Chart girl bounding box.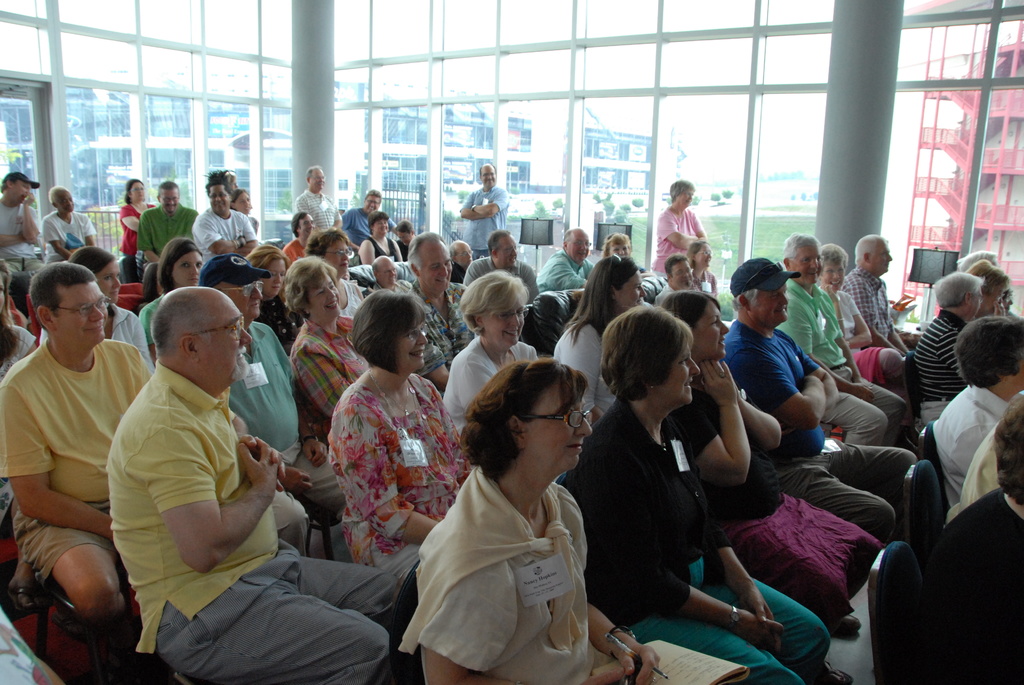
Charted: [x1=147, y1=235, x2=214, y2=353].
